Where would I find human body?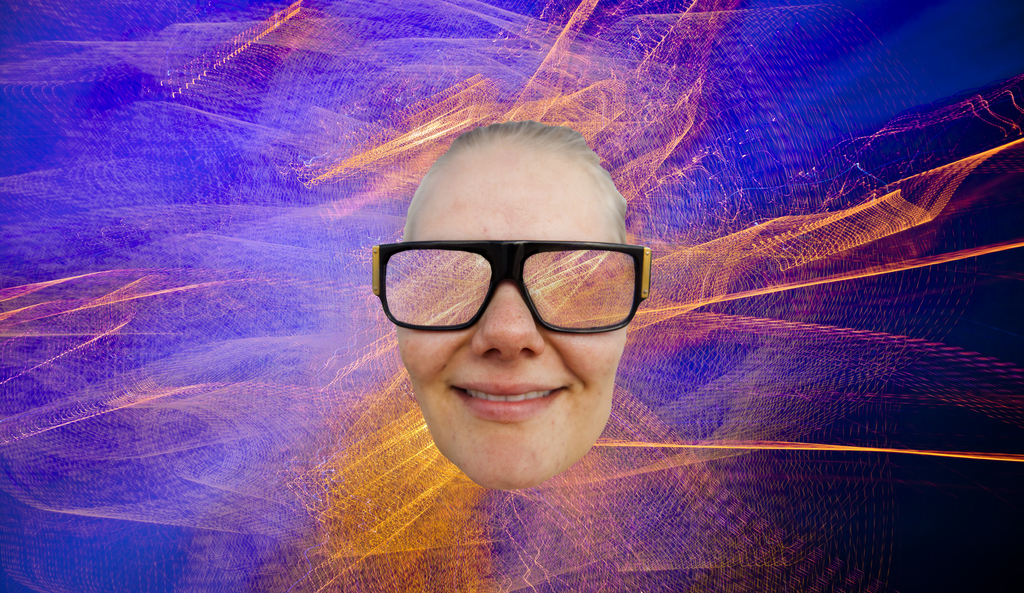
At region(399, 120, 635, 489).
